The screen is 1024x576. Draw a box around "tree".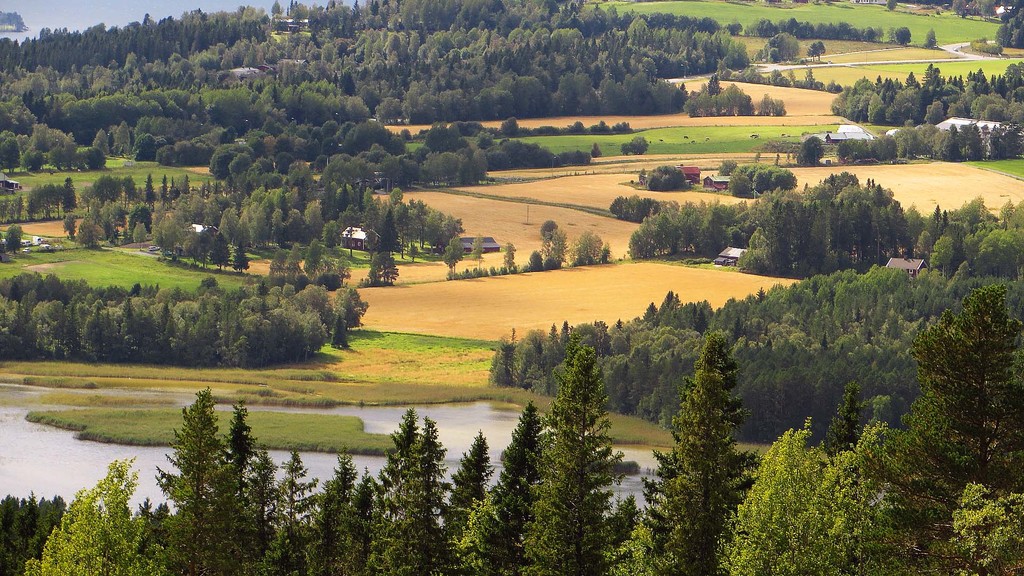
region(20, 460, 168, 575).
